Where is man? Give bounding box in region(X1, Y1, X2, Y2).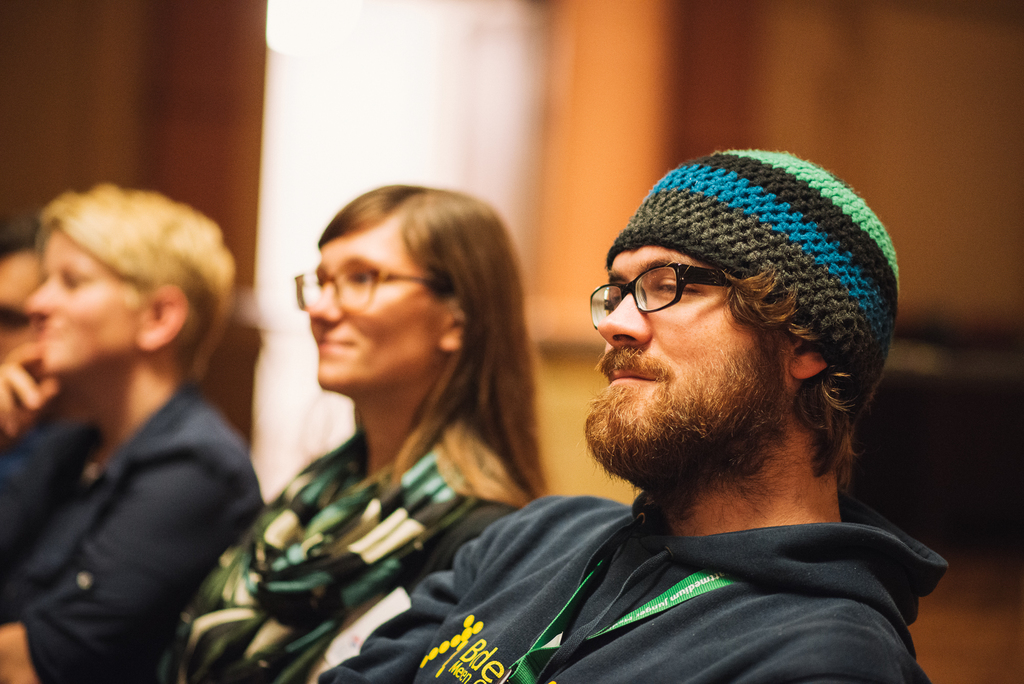
region(391, 134, 969, 669).
